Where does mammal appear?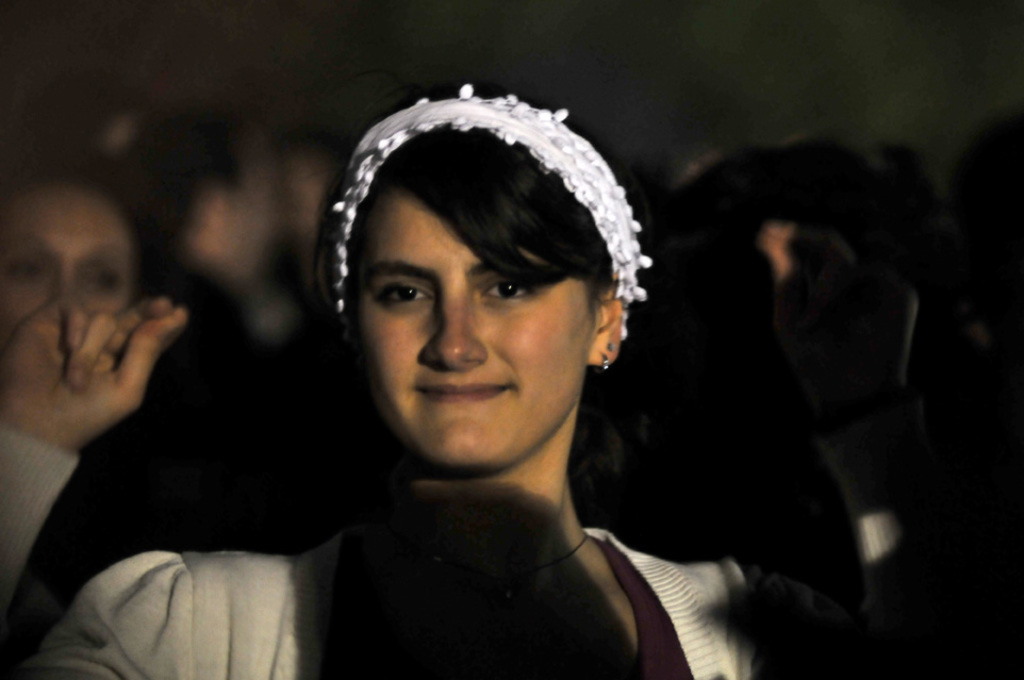
Appears at x1=99, y1=95, x2=260, y2=339.
